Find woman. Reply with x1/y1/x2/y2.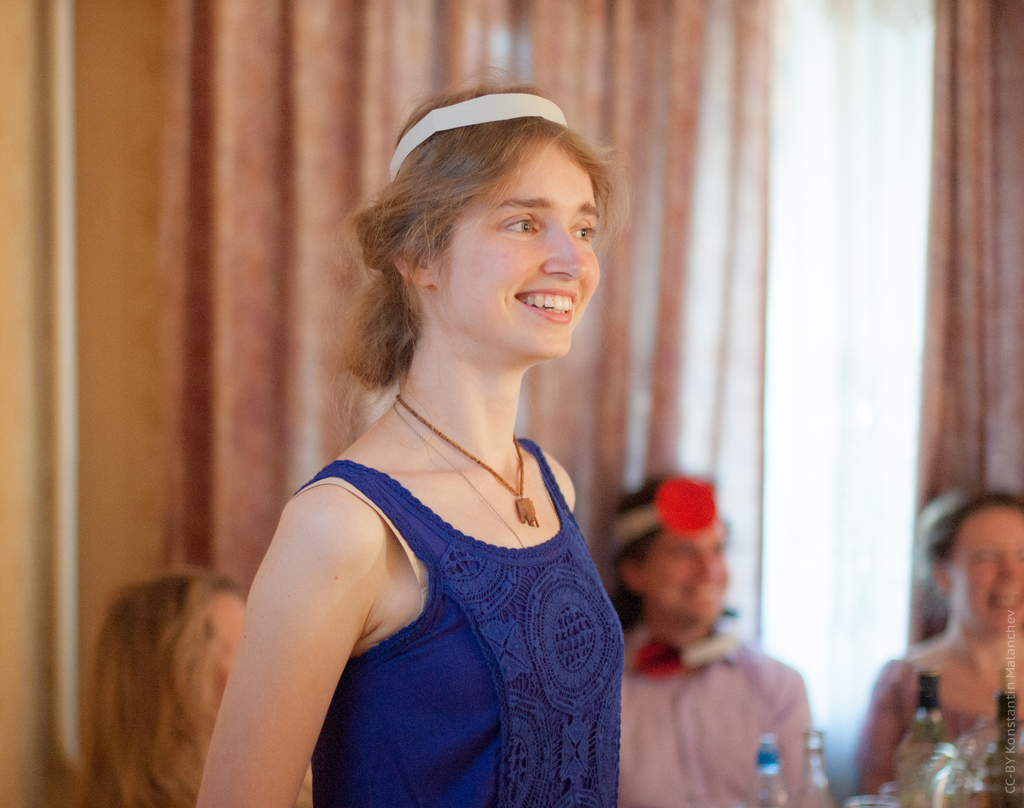
851/499/1023/807.
